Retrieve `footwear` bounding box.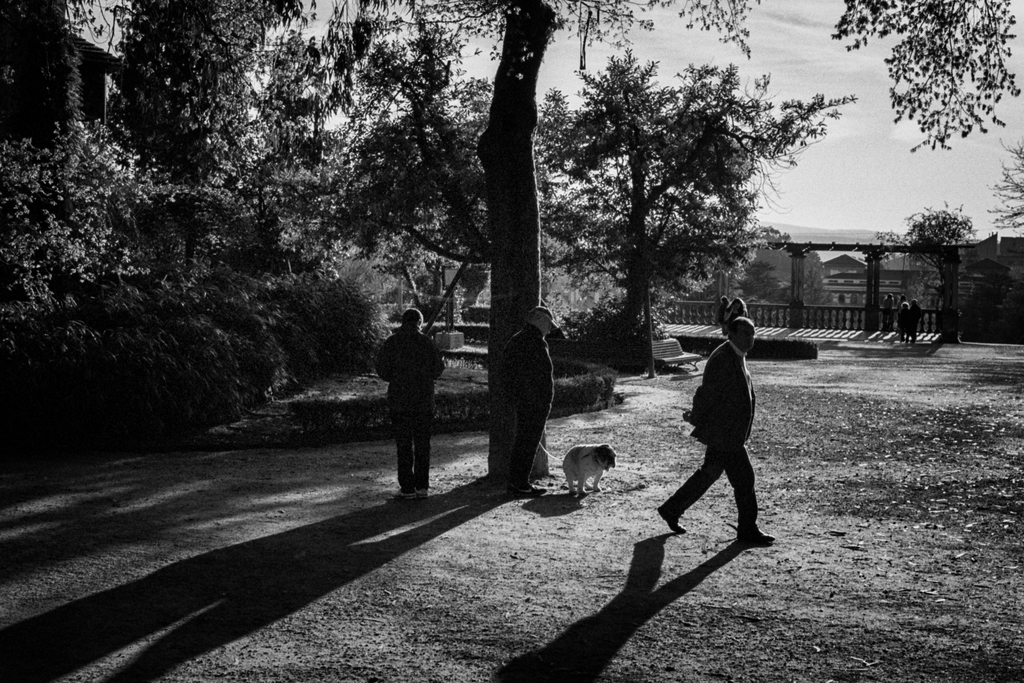
Bounding box: rect(513, 486, 547, 497).
